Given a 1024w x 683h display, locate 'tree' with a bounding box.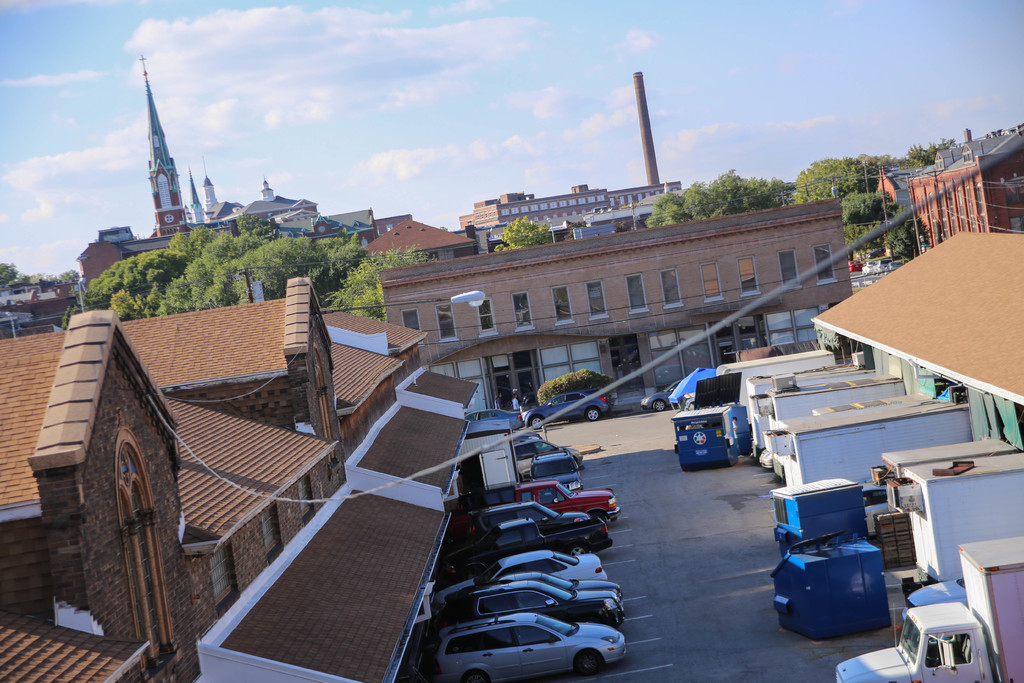
Located: 0:265:15:288.
